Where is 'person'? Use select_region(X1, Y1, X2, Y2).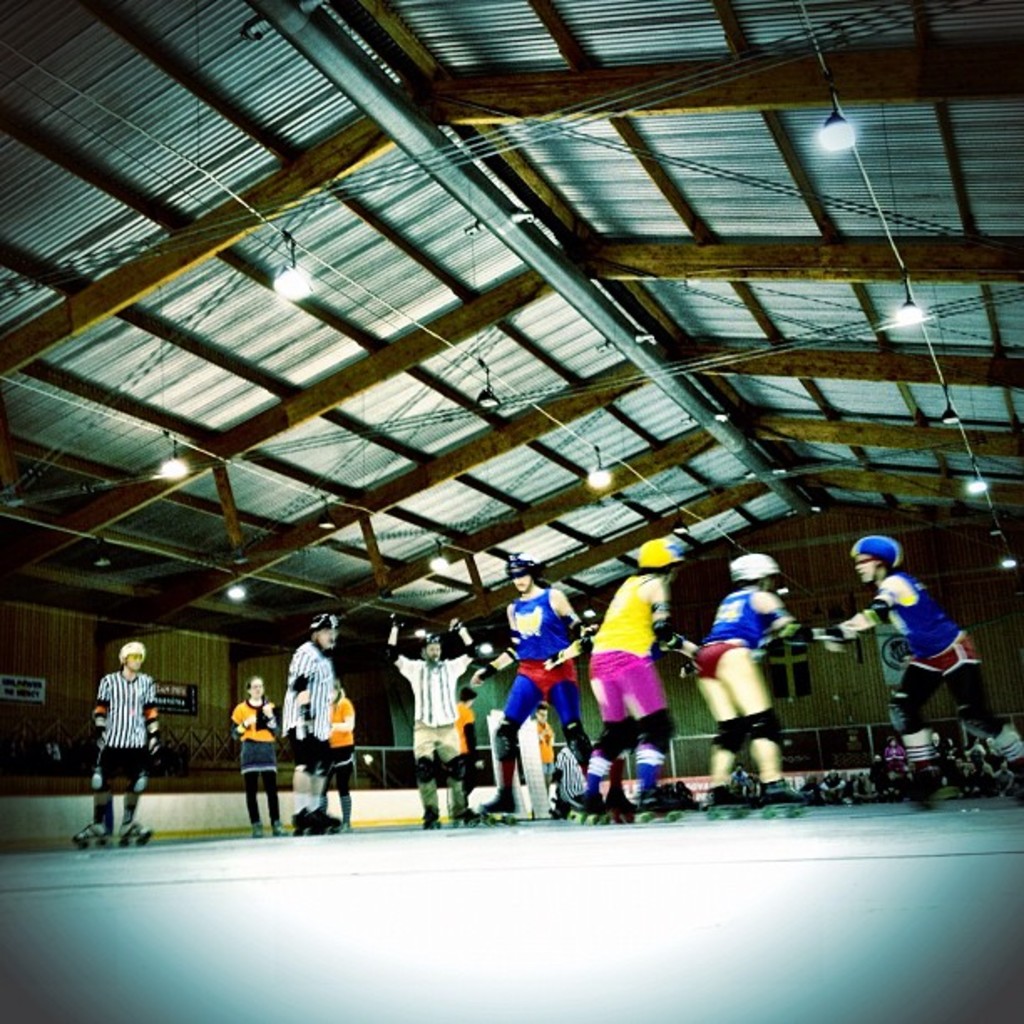
select_region(581, 544, 684, 822).
